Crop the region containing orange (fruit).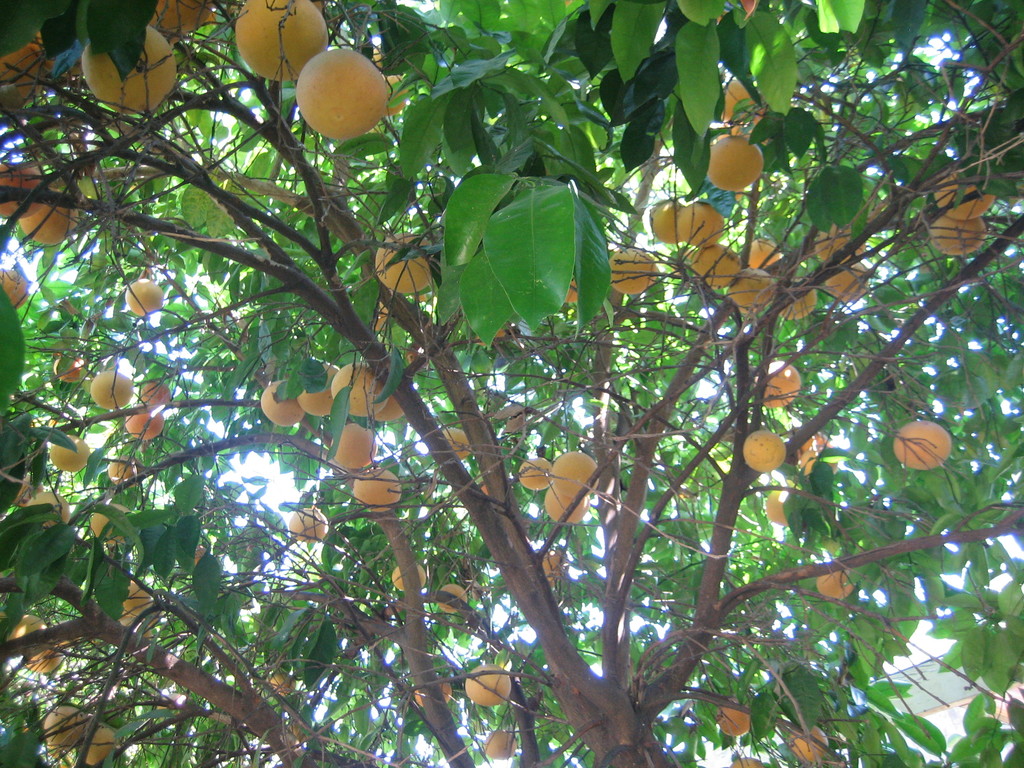
Crop region: {"left": 521, "top": 457, "right": 549, "bottom": 486}.
